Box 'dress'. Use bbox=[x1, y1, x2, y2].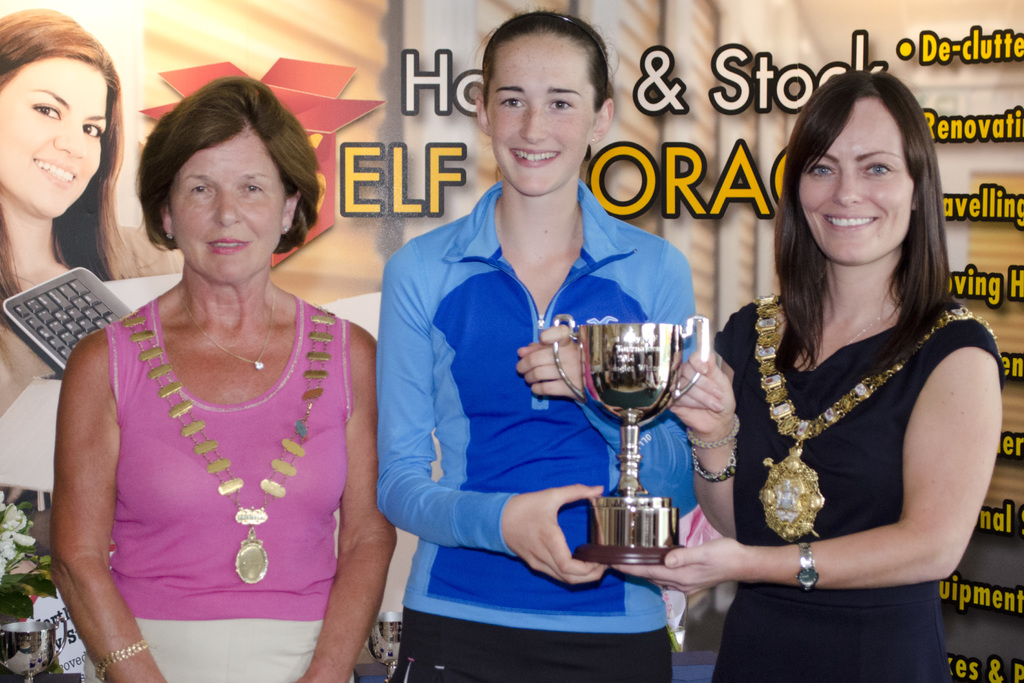
bbox=[83, 294, 340, 682].
